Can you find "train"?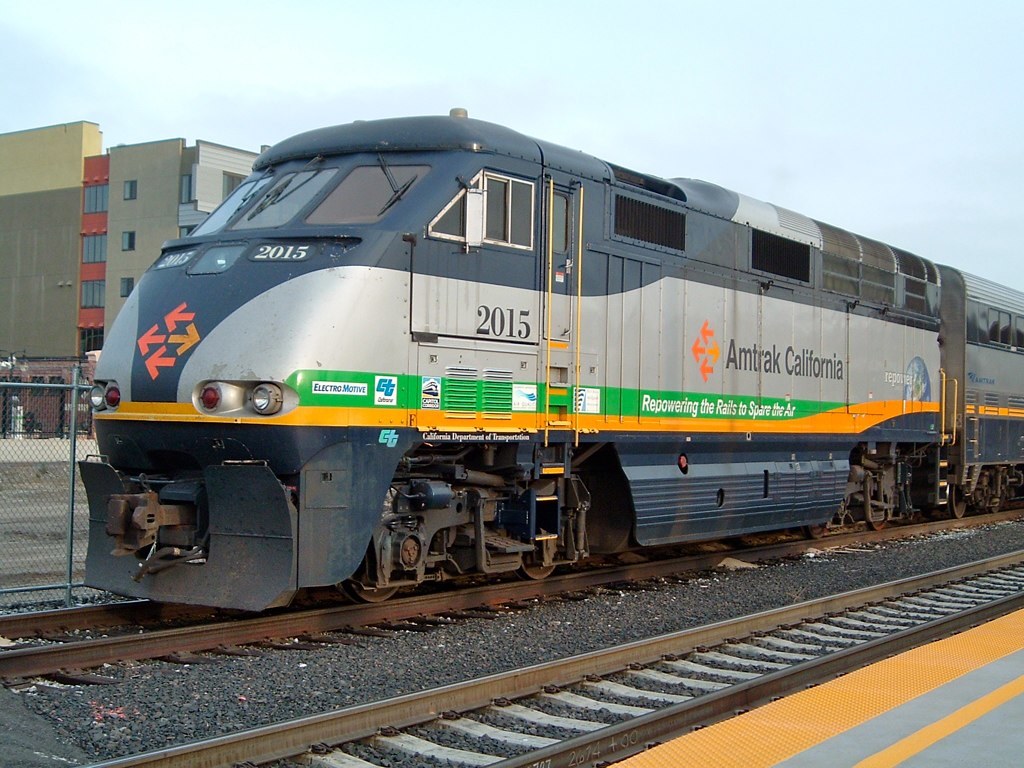
Yes, bounding box: detection(76, 105, 1023, 618).
